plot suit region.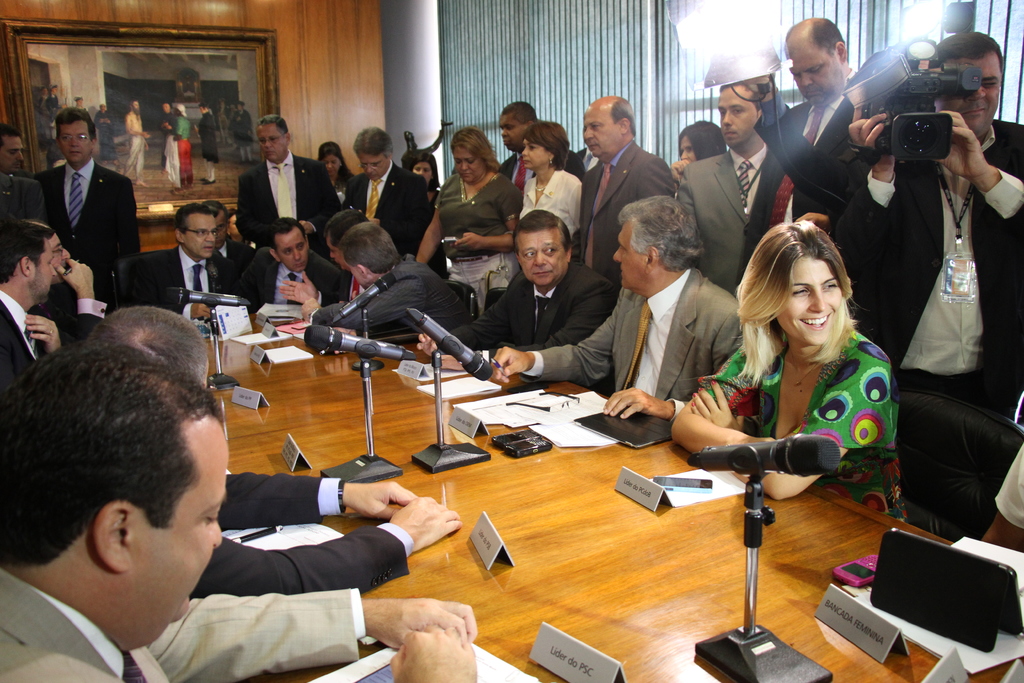
Plotted at 577 148 602 162.
